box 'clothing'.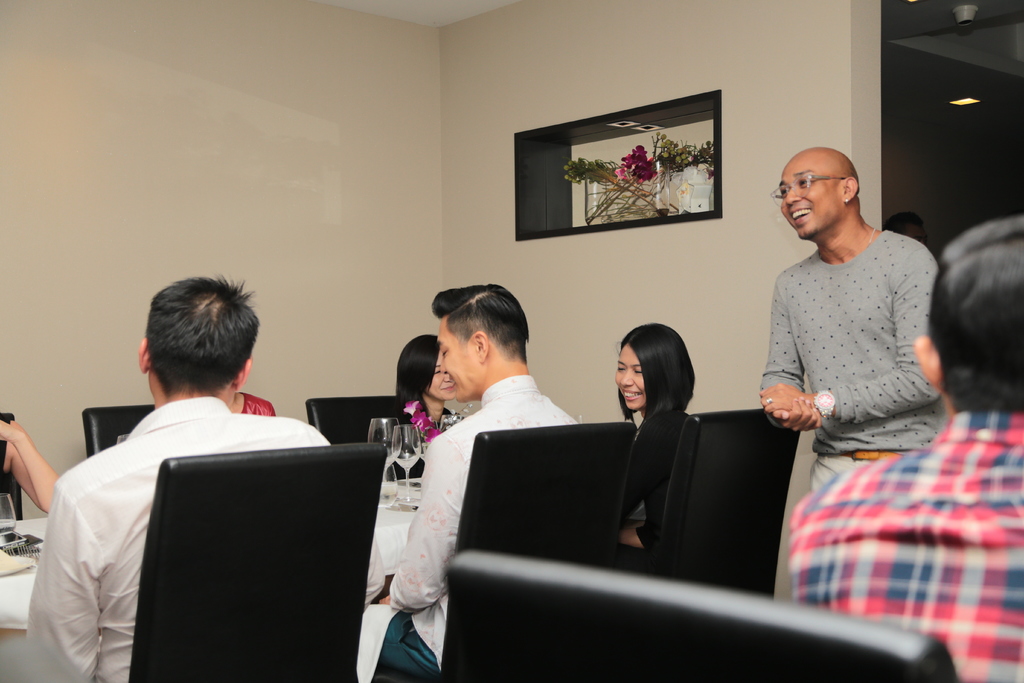
<bbox>788, 407, 1023, 682</bbox>.
